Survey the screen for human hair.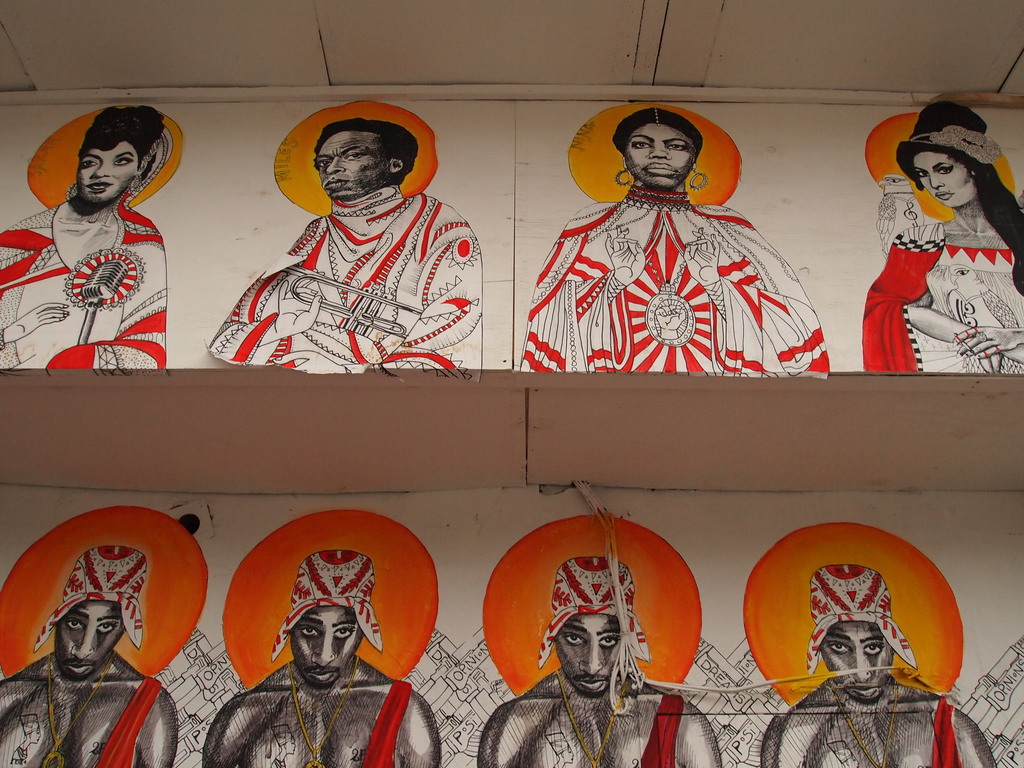
Survey found: 894 141 1023 301.
